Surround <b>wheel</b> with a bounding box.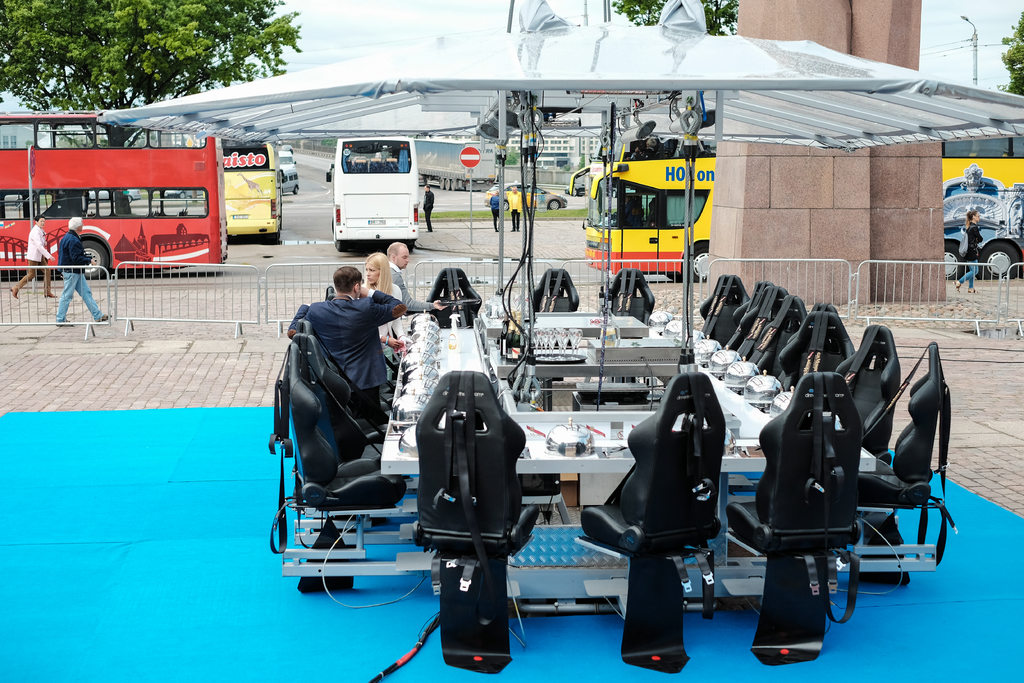
bbox(668, 272, 684, 283).
